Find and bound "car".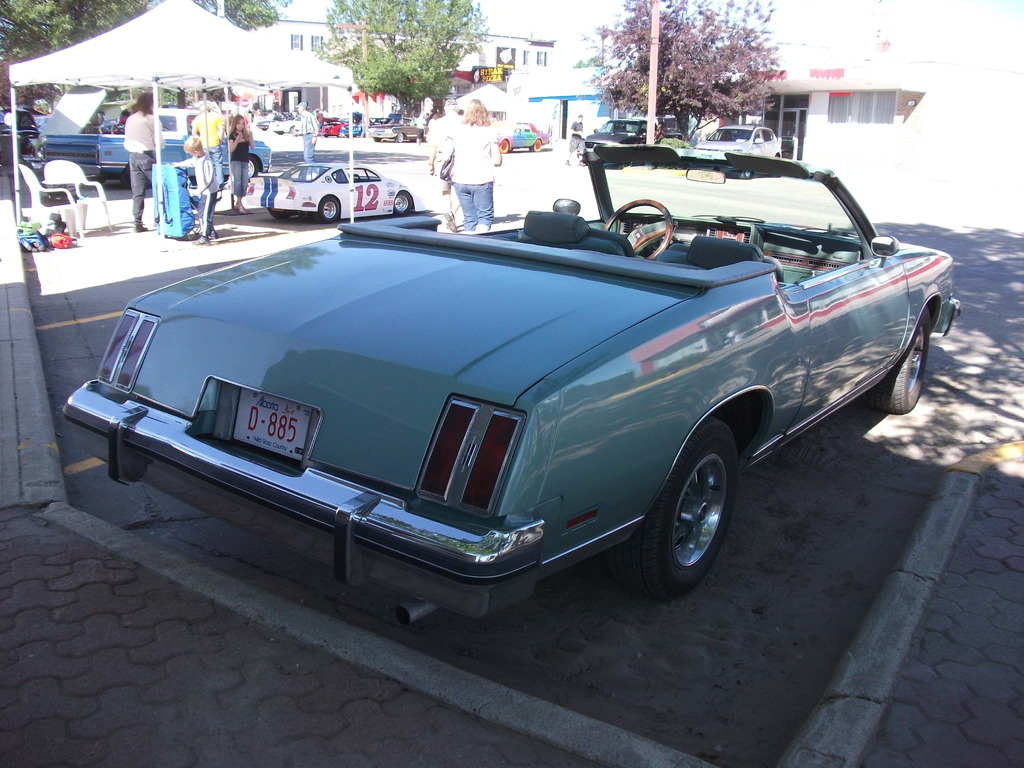
Bound: Rect(495, 116, 552, 153).
